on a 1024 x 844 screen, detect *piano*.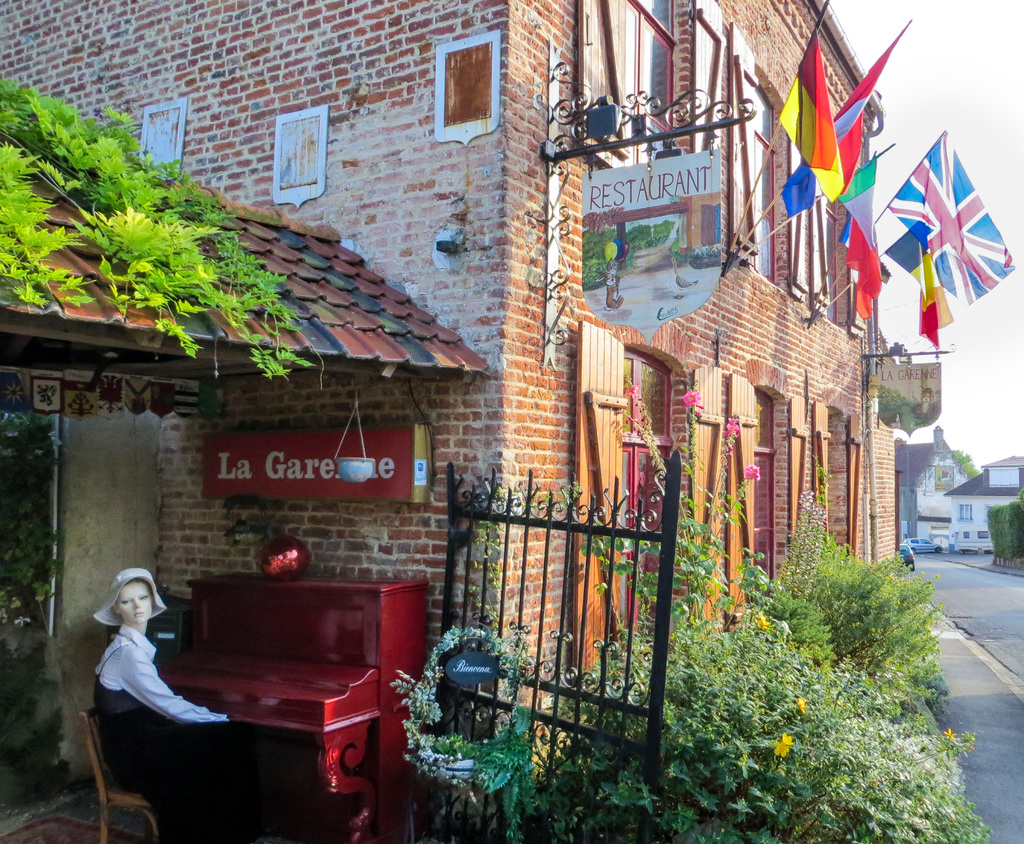
148, 563, 435, 843.
